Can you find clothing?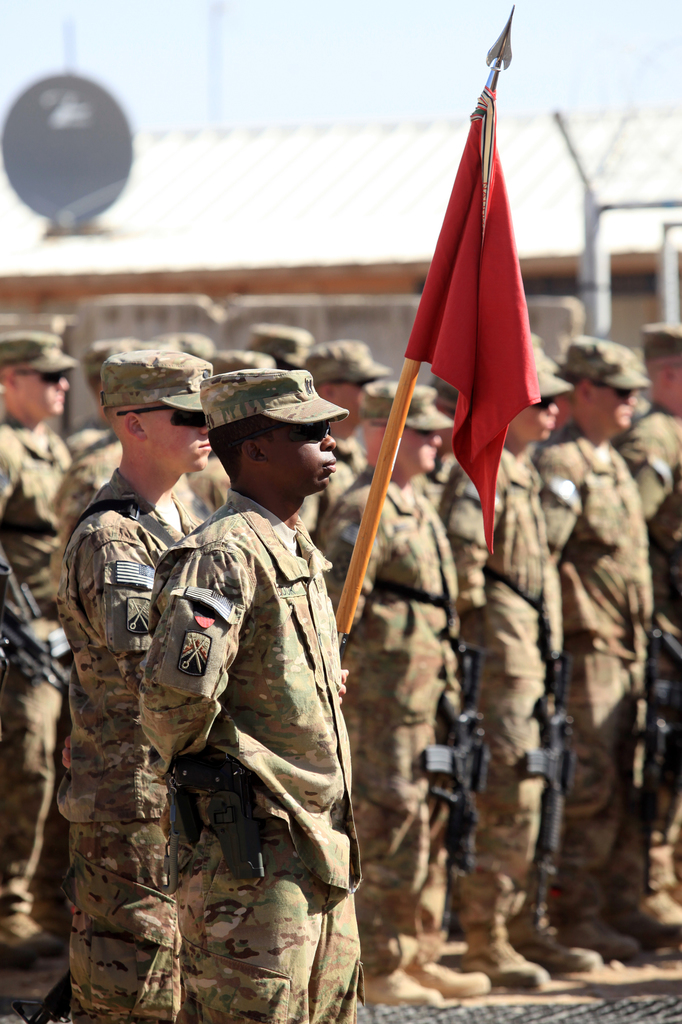
Yes, bounding box: rect(612, 412, 681, 883).
